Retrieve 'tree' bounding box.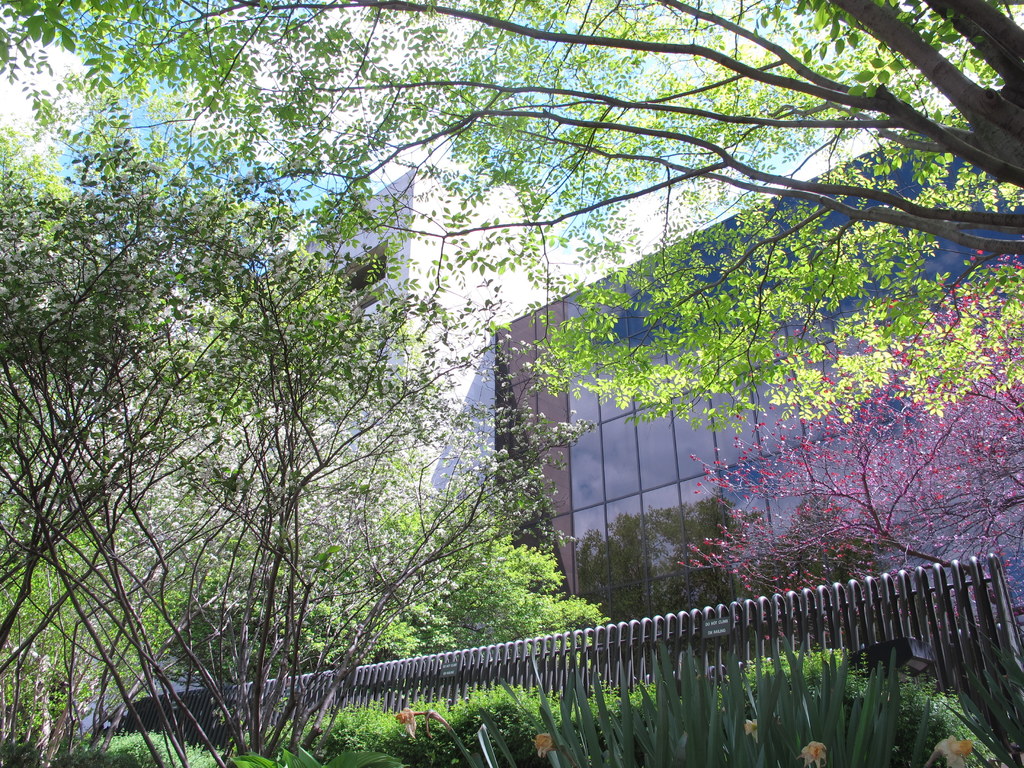
Bounding box: (x1=0, y1=122, x2=578, y2=767).
